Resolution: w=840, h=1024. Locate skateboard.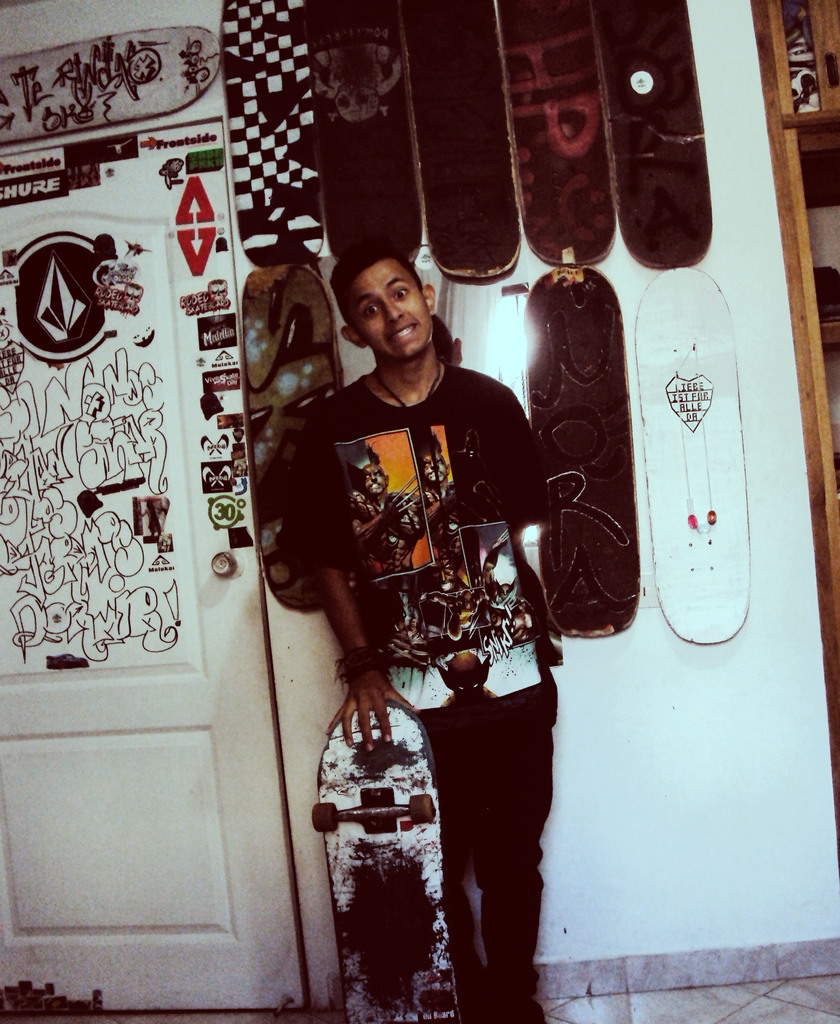
box=[238, 260, 355, 614].
